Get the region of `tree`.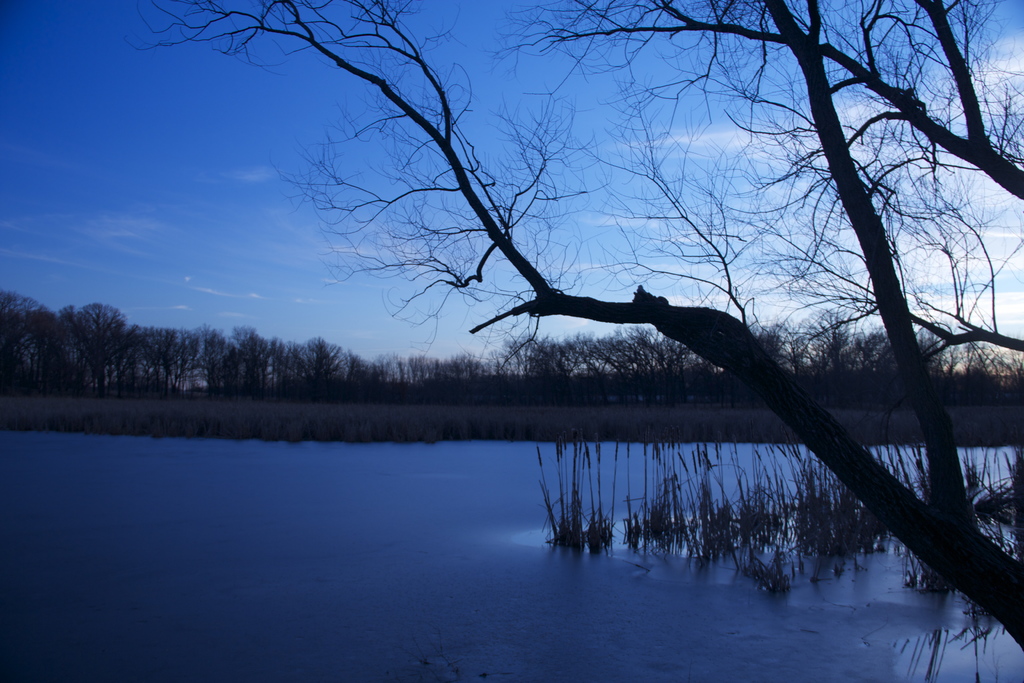
select_region(604, 322, 718, 386).
